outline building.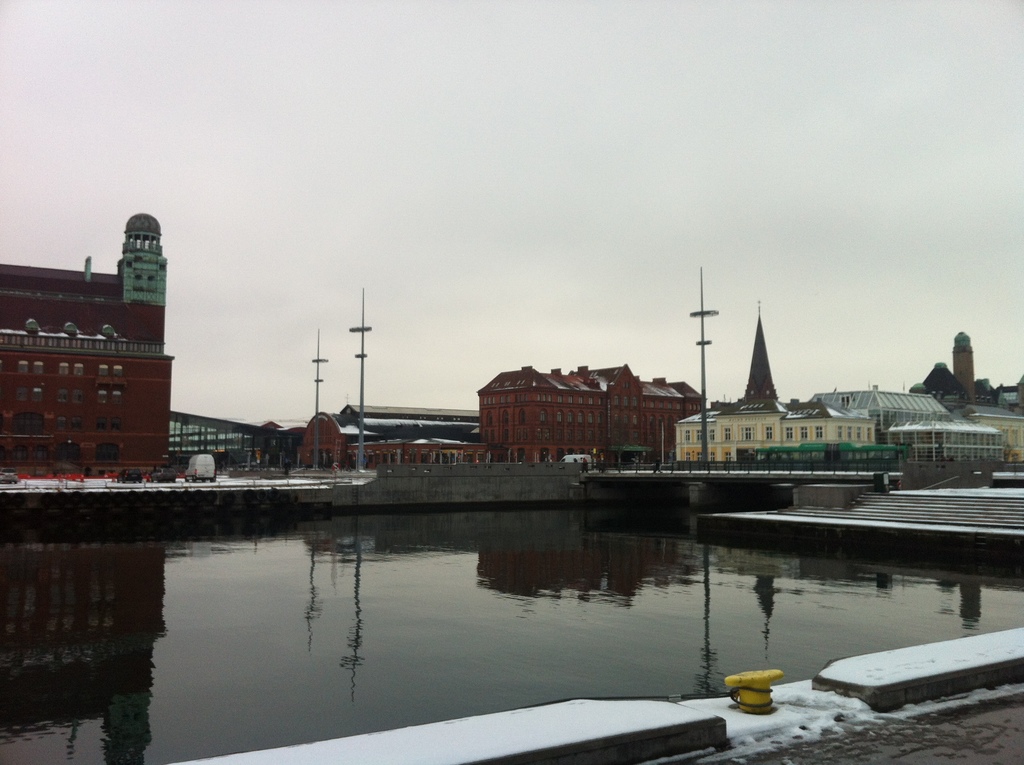
Outline: [x1=304, y1=405, x2=481, y2=472].
